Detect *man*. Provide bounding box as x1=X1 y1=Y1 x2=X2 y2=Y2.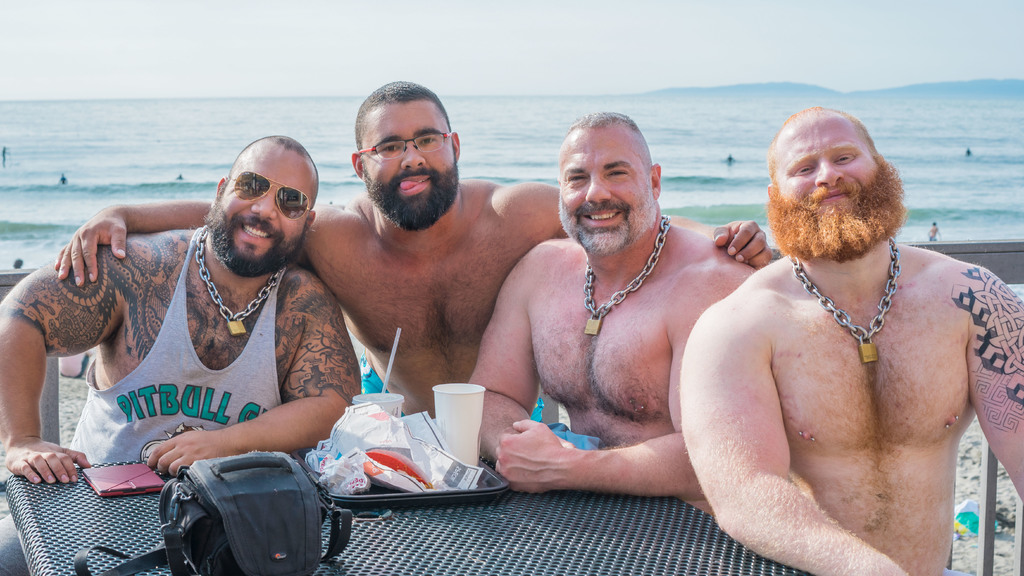
x1=461 y1=105 x2=761 y2=507.
